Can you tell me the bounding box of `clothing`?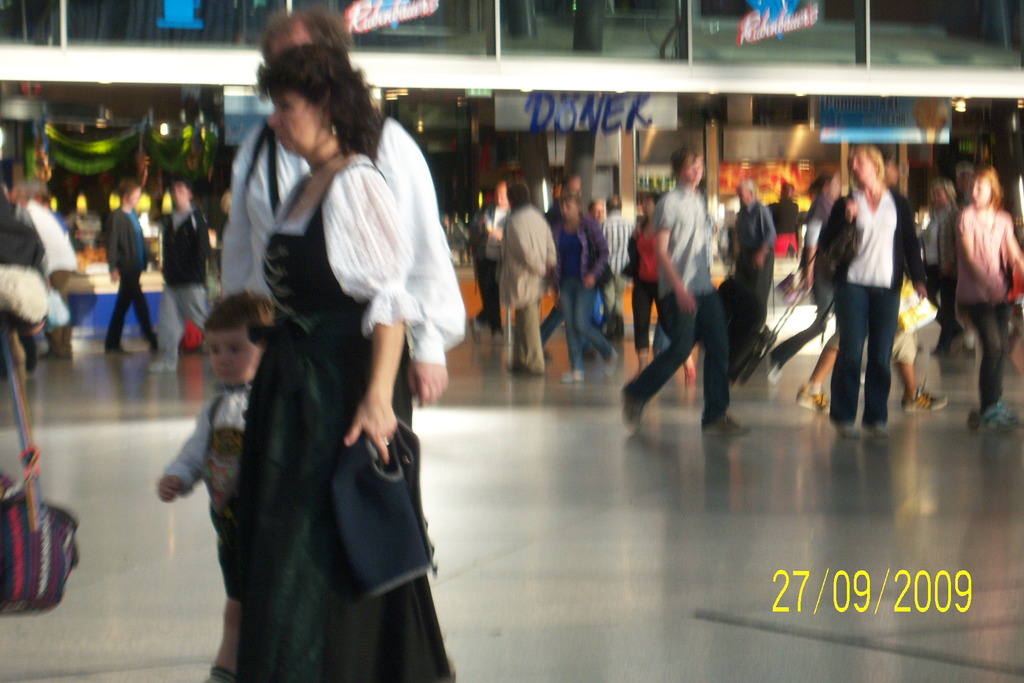
select_region(502, 204, 560, 384).
